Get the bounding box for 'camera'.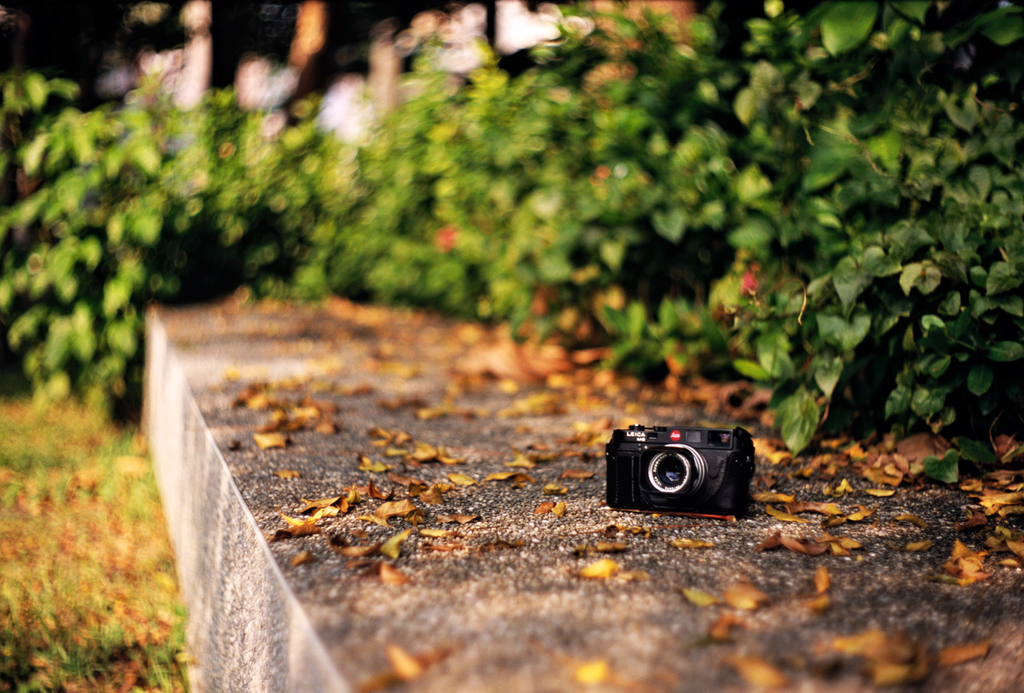
bbox=(612, 425, 766, 521).
